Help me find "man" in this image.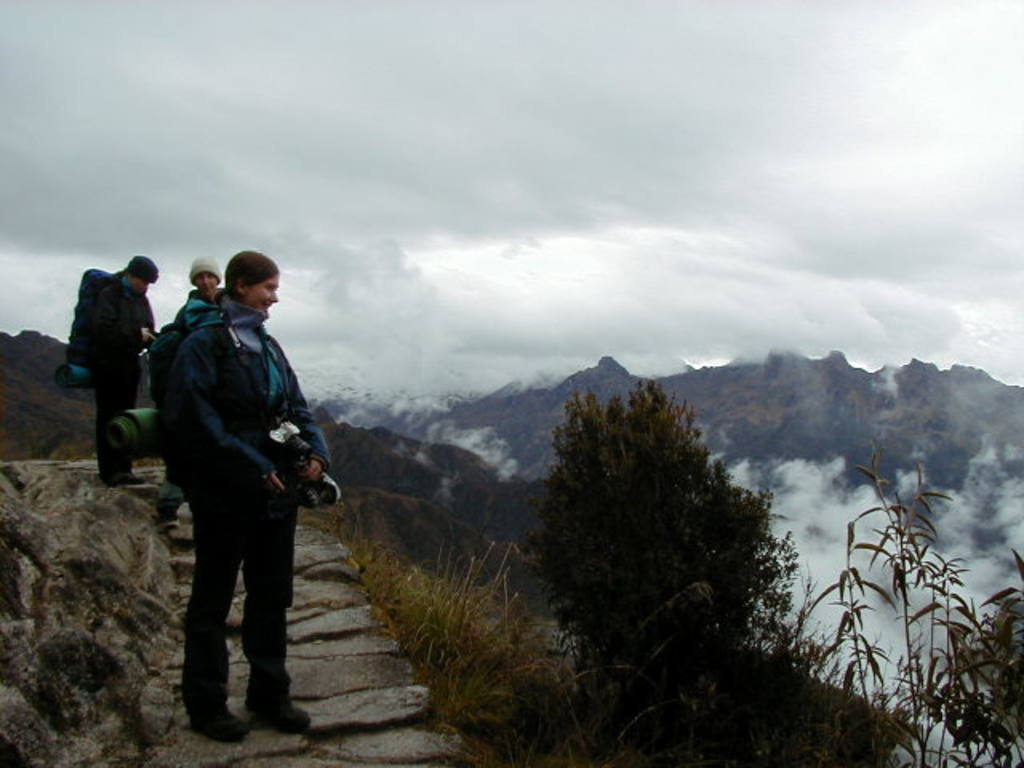
Found it: 88 253 162 475.
